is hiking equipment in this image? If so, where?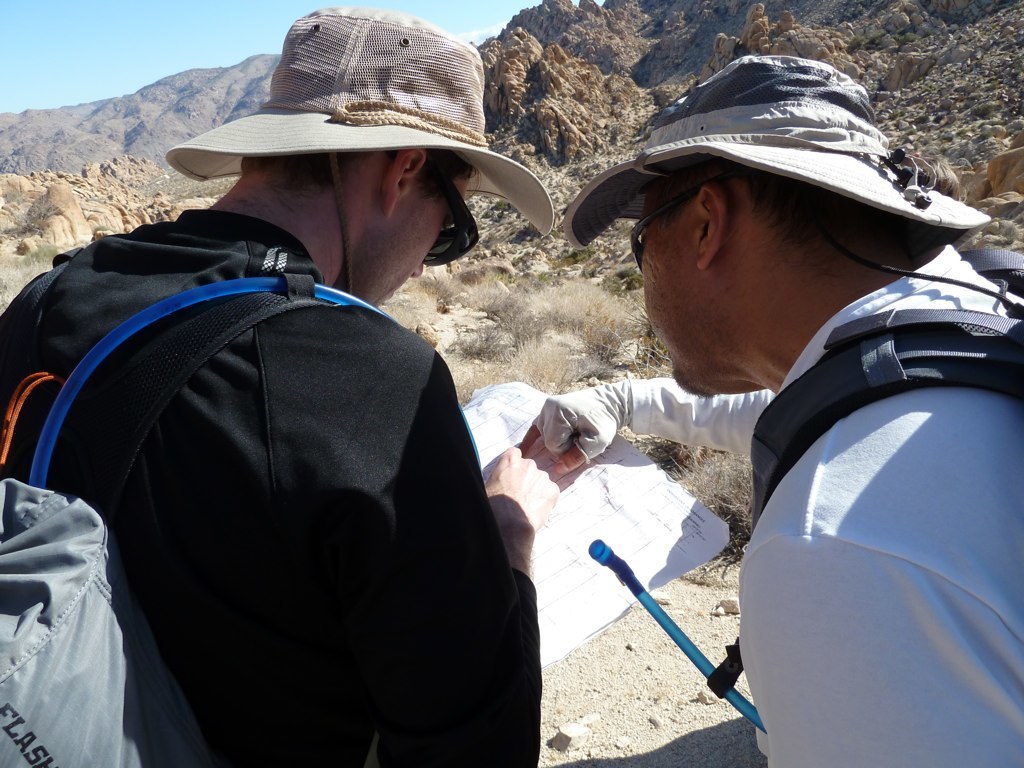
Yes, at locate(589, 540, 766, 734).
